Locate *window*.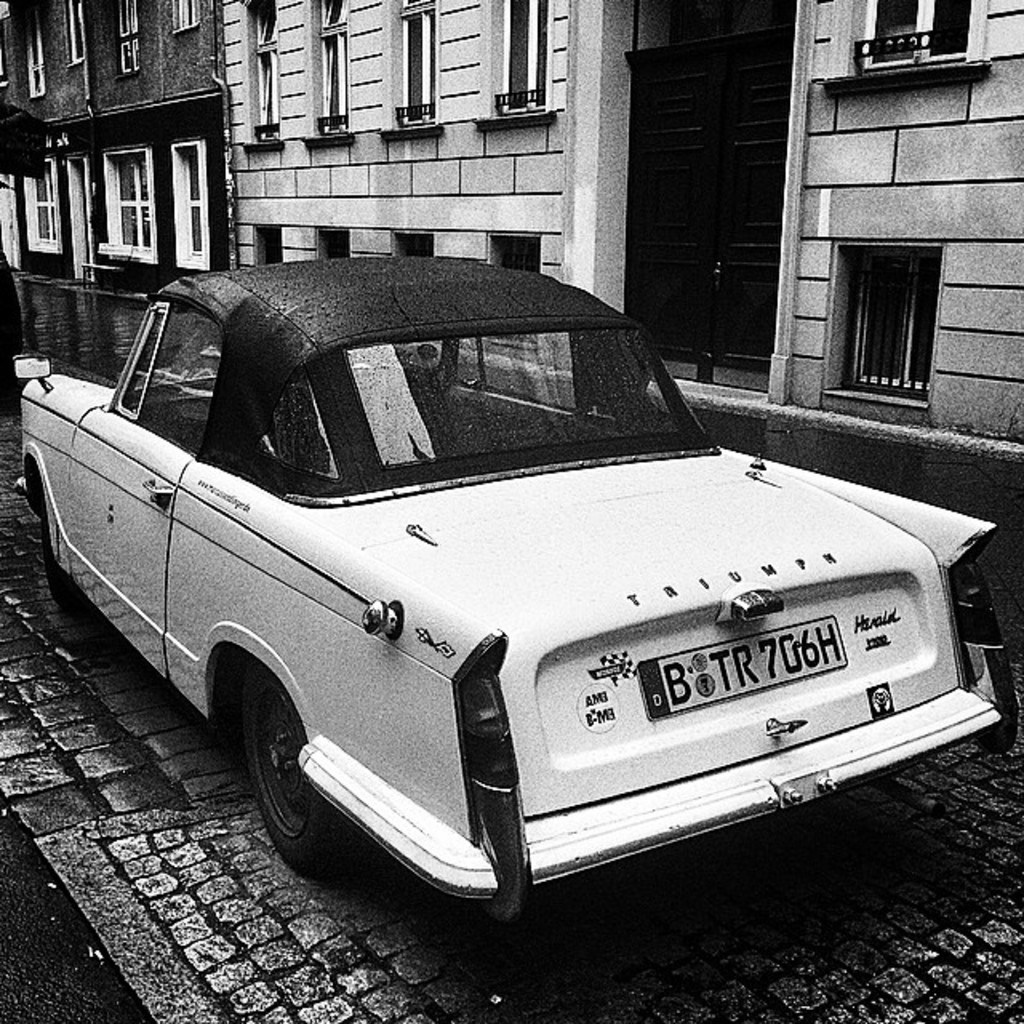
Bounding box: {"x1": 90, "y1": 147, "x2": 155, "y2": 262}.
